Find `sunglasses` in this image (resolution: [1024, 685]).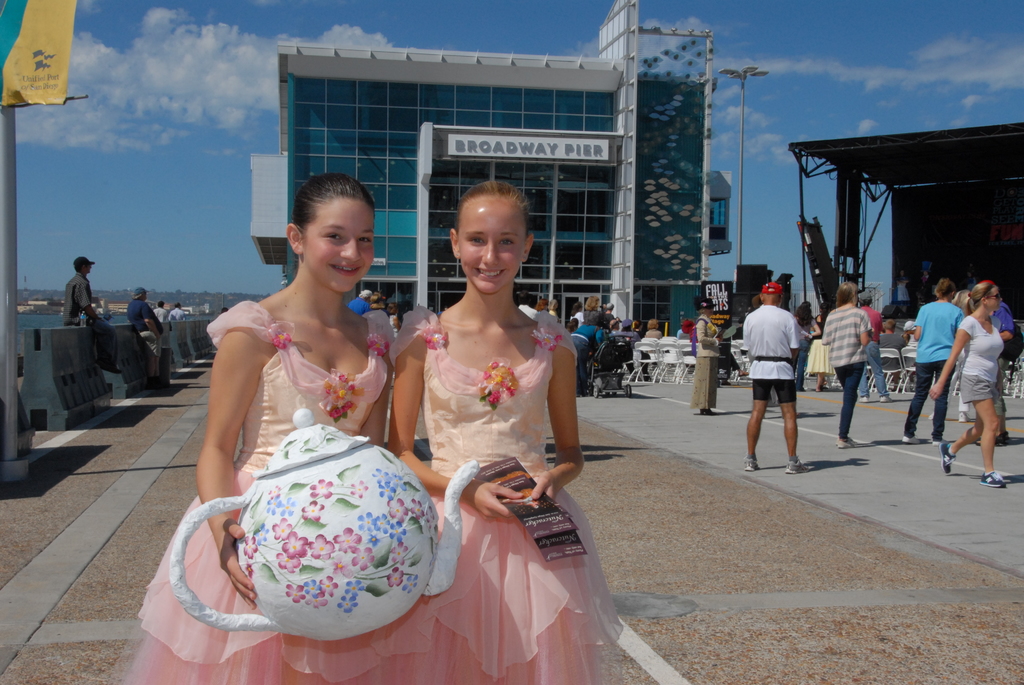
BBox(983, 295, 1002, 302).
